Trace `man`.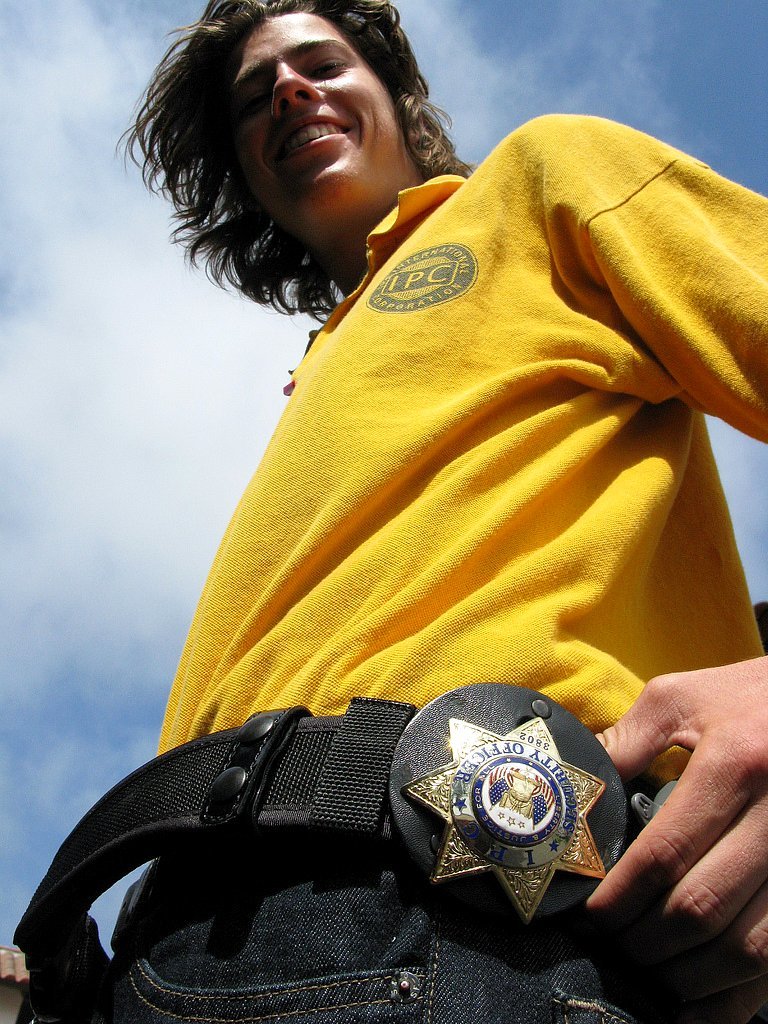
Traced to x1=58 y1=15 x2=767 y2=956.
